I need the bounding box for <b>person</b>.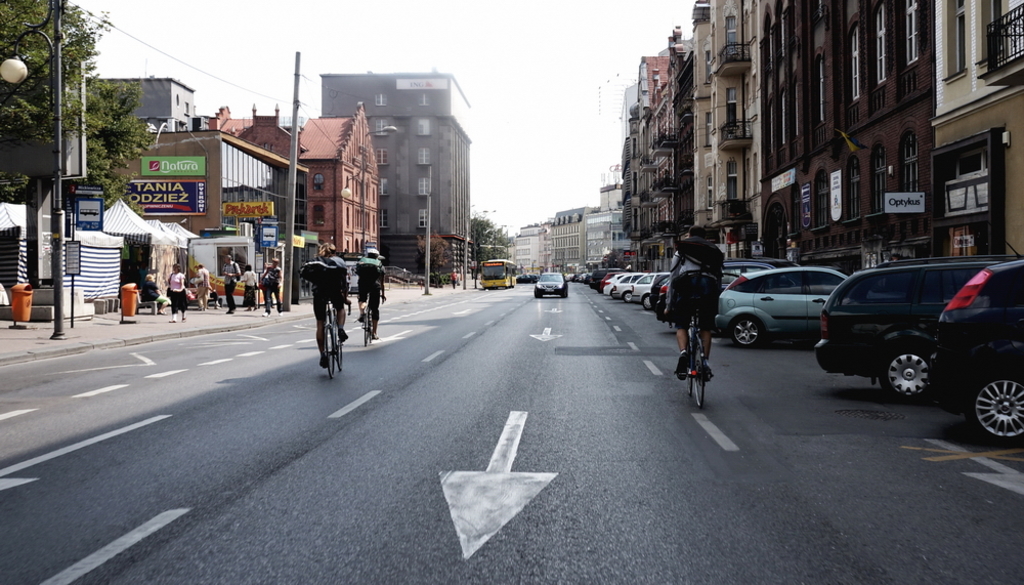
Here it is: Rect(669, 225, 715, 384).
